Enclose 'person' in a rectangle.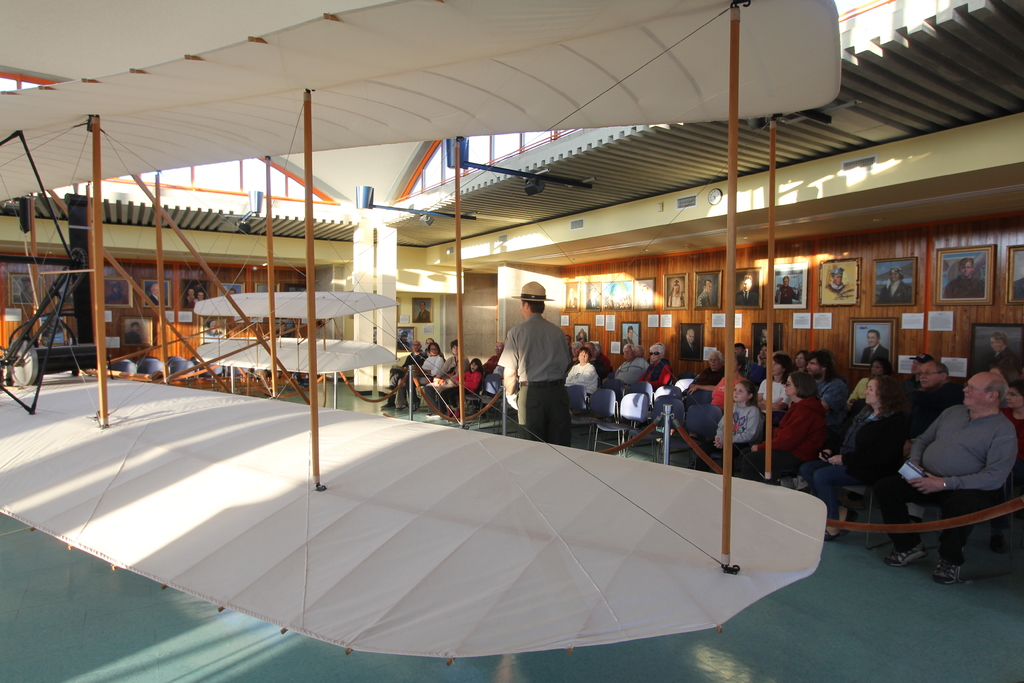
pyautogui.locateOnScreen(788, 372, 895, 540).
